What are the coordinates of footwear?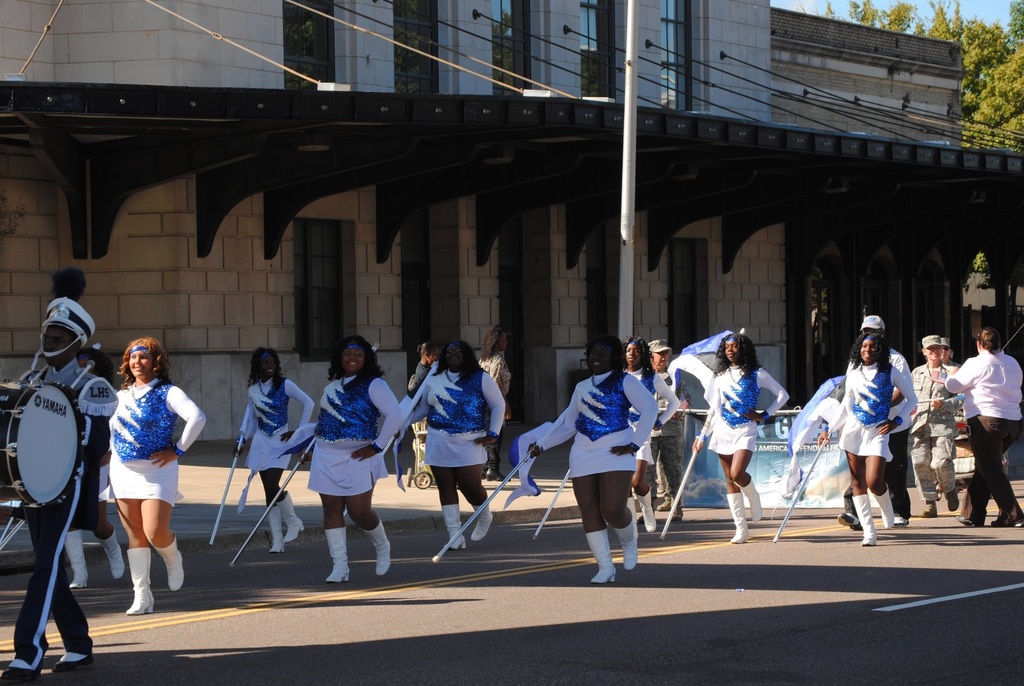
x1=93, y1=527, x2=129, y2=576.
